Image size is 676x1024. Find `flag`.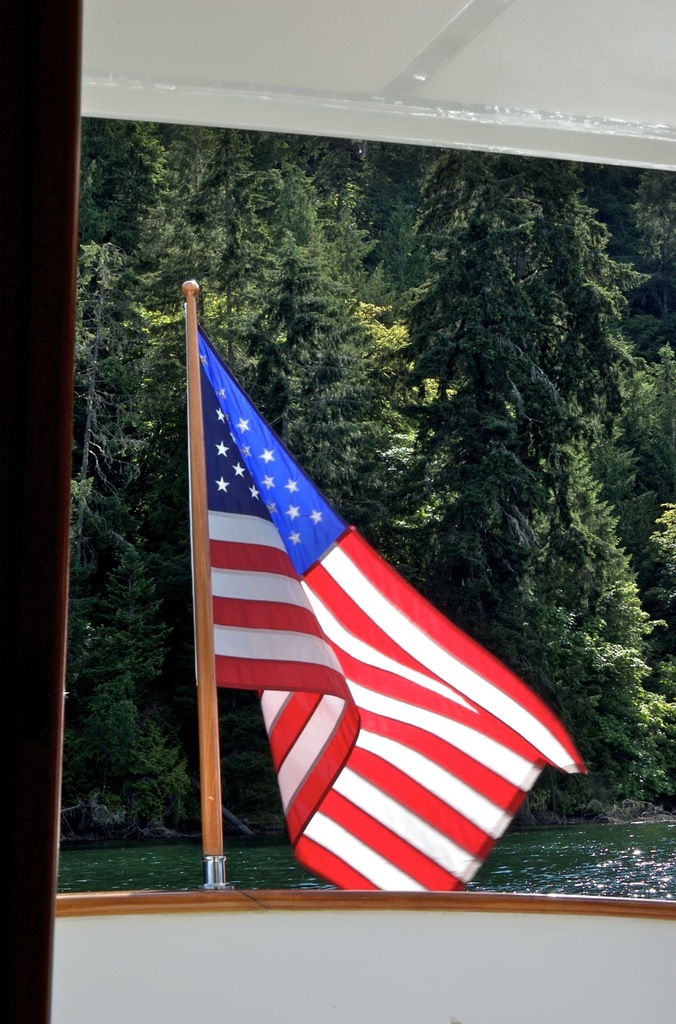
<bbox>159, 278, 588, 903</bbox>.
